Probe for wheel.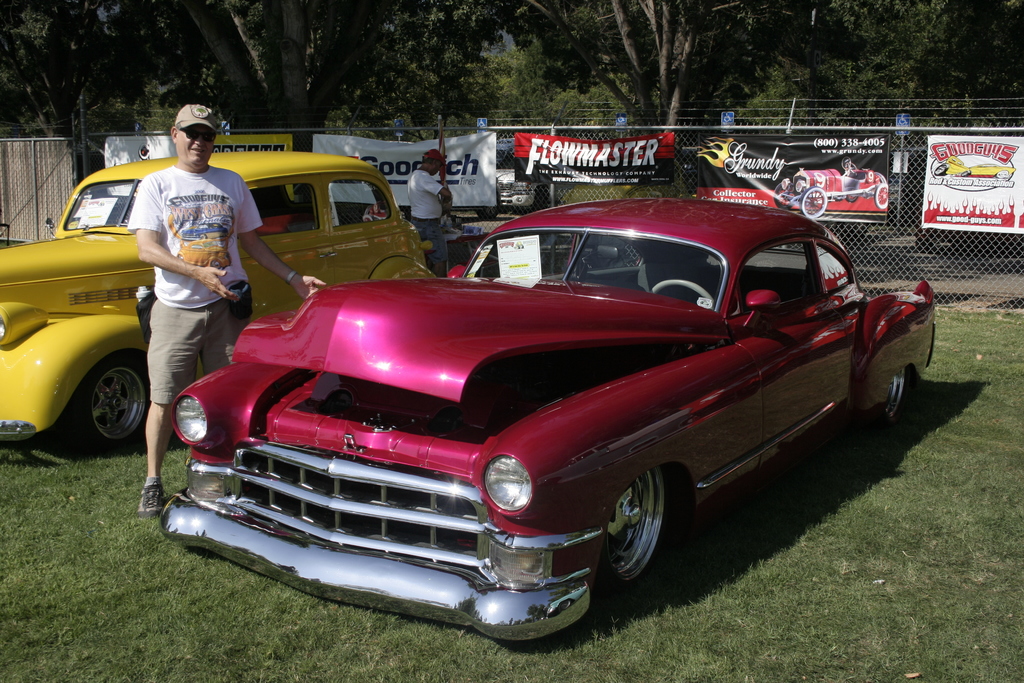
Probe result: {"x1": 875, "y1": 184, "x2": 890, "y2": 206}.
